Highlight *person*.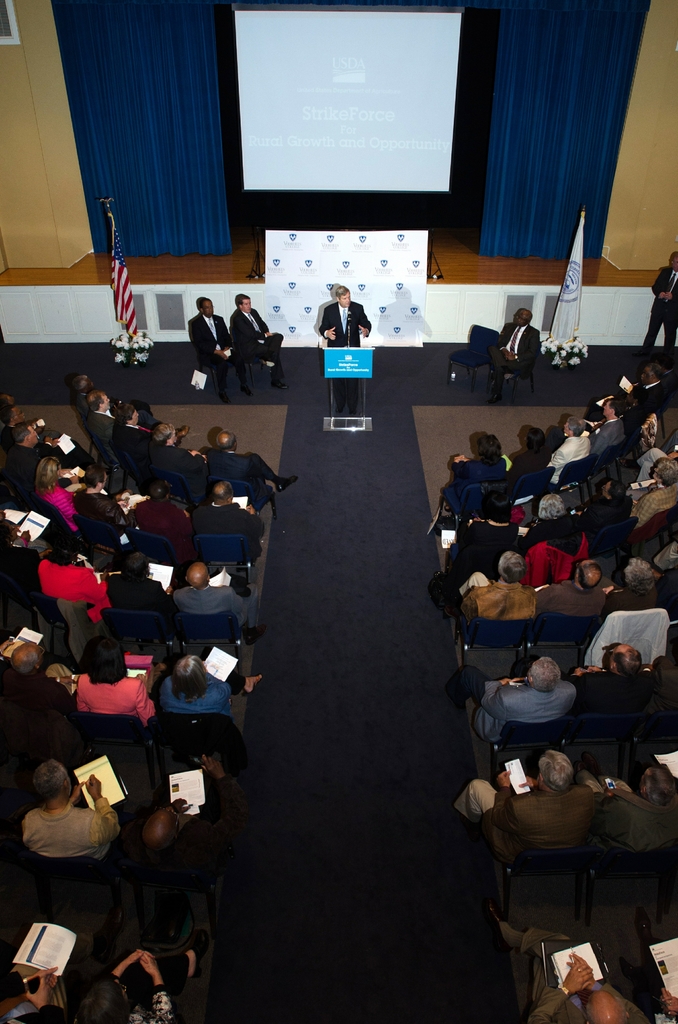
Highlighted region: <region>199, 413, 306, 501</region>.
